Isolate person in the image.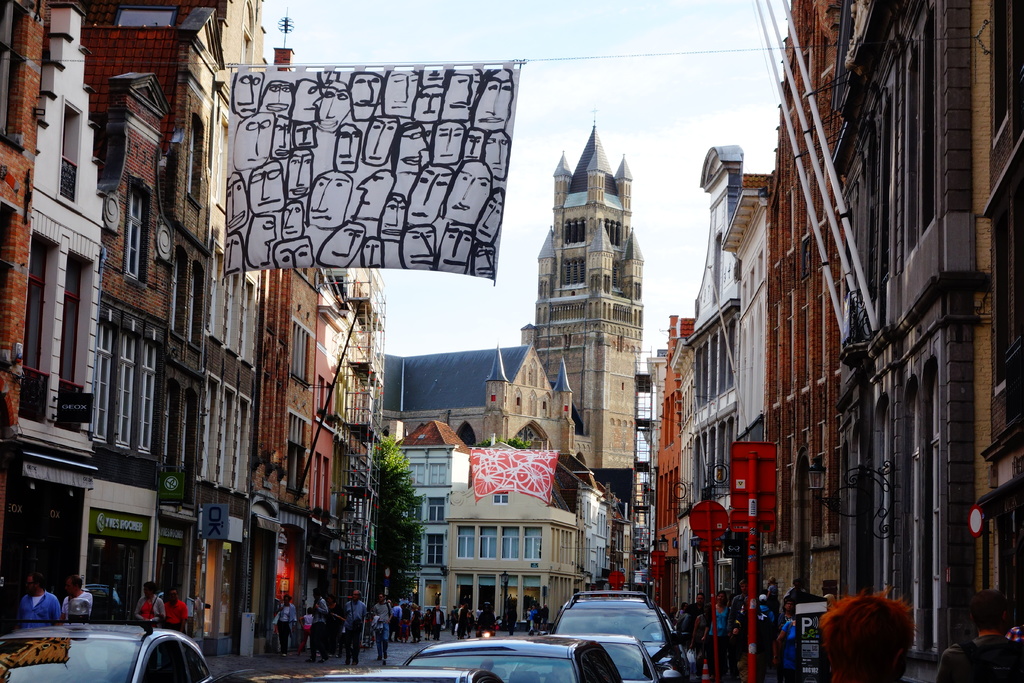
Isolated region: x1=20 y1=576 x2=60 y2=625.
